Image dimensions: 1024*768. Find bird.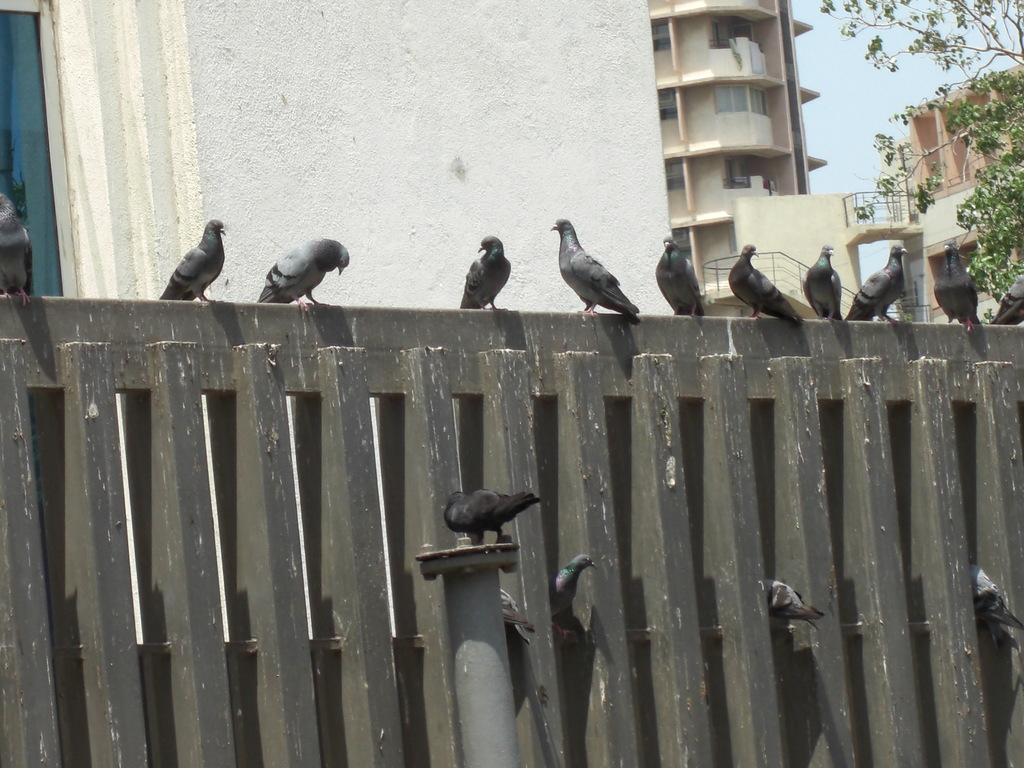
rect(808, 245, 850, 328).
